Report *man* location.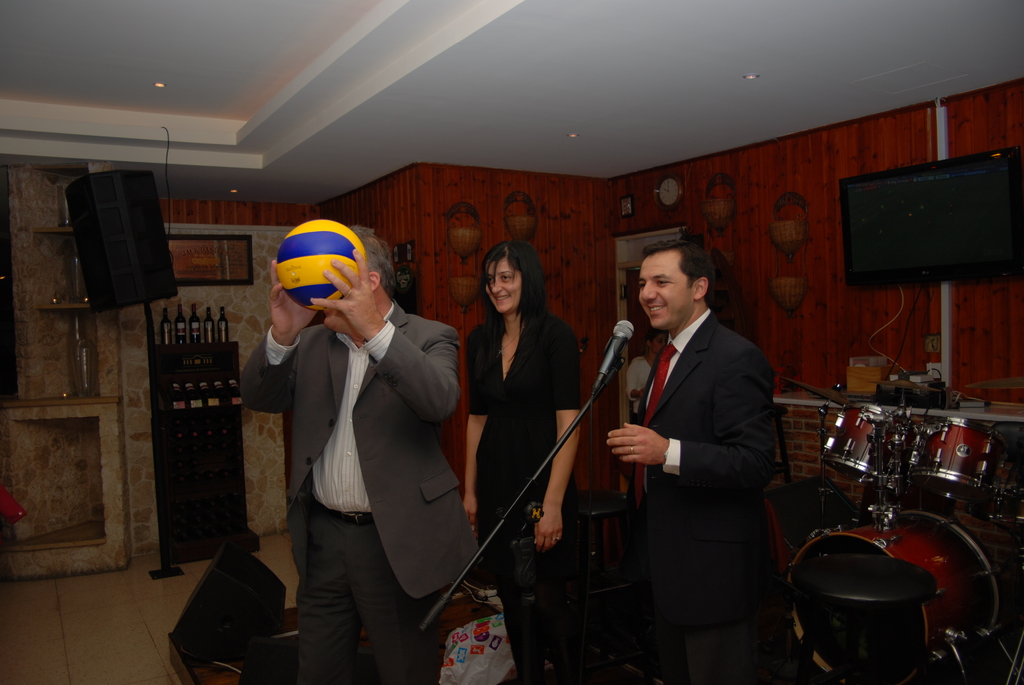
Report: (left=554, top=238, right=789, bottom=670).
